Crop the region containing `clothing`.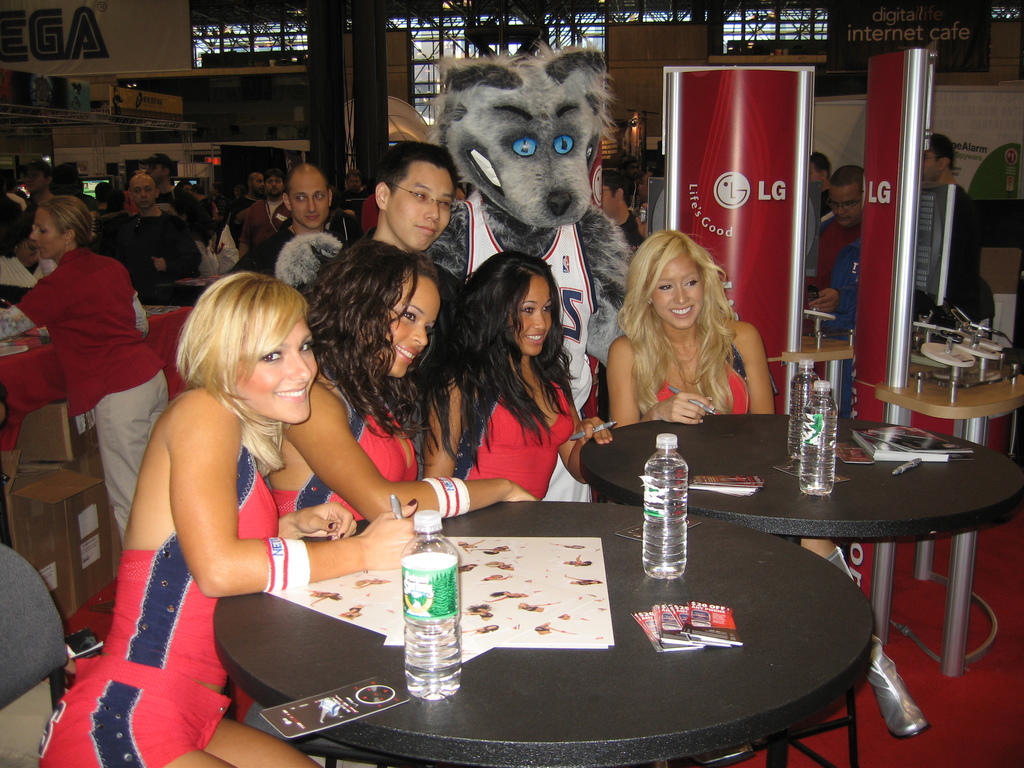
Crop region: bbox=[0, 256, 195, 549].
